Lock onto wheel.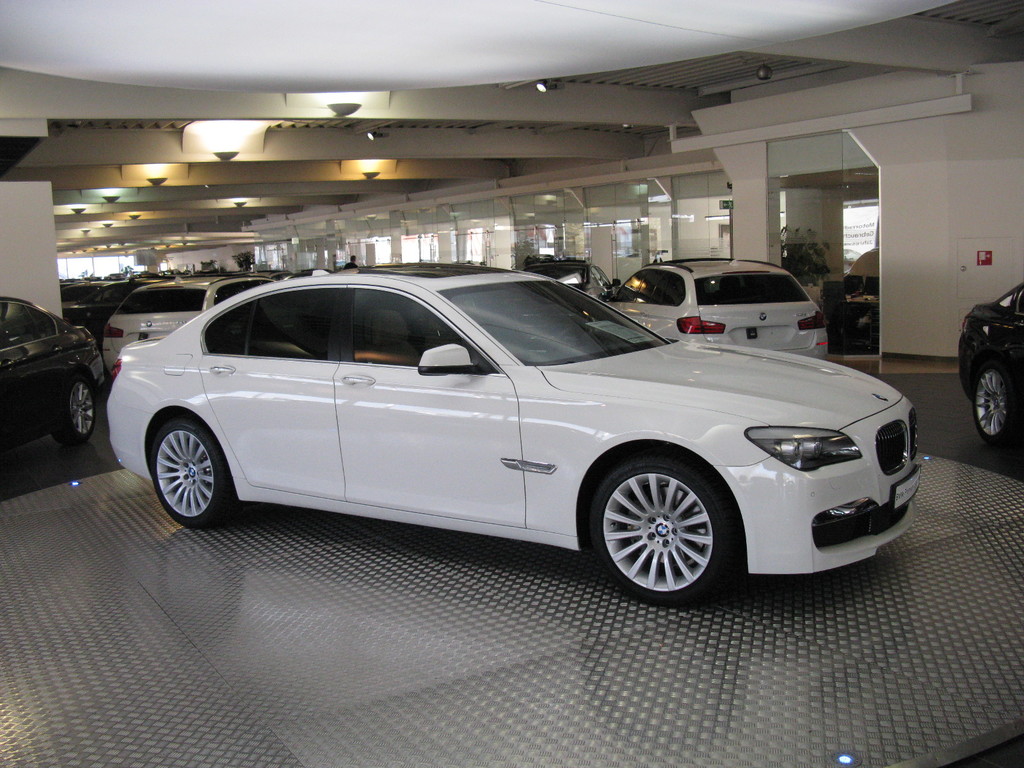
Locked: pyautogui.locateOnScreen(589, 456, 740, 584).
